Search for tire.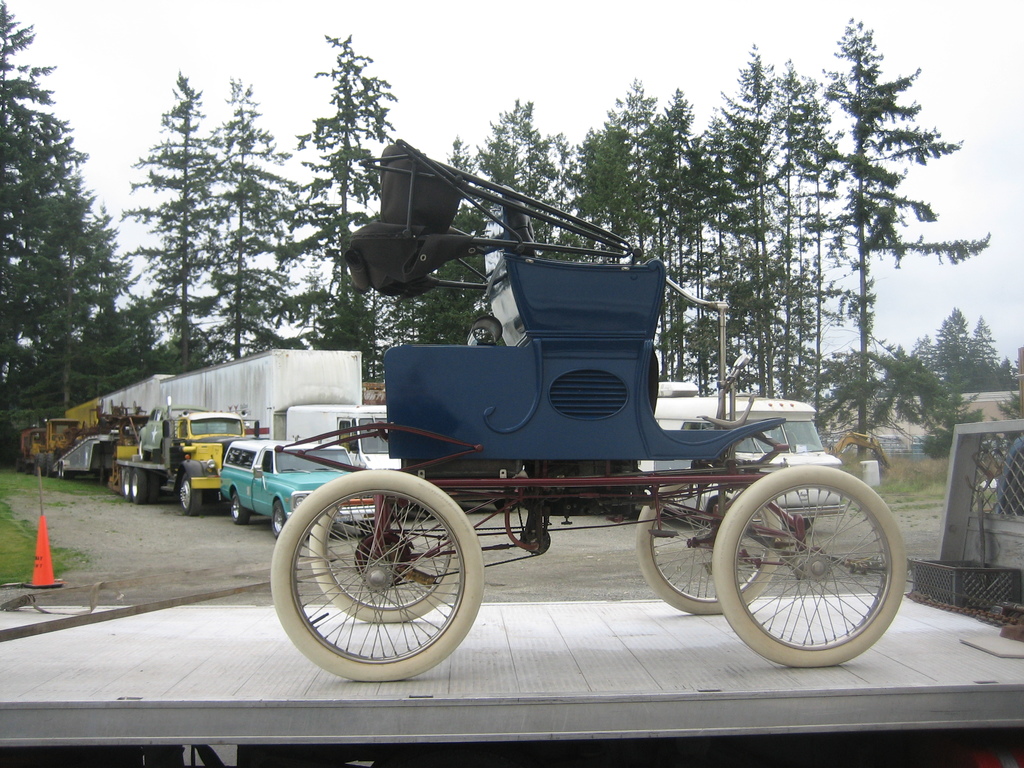
Found at 634:477:787:614.
